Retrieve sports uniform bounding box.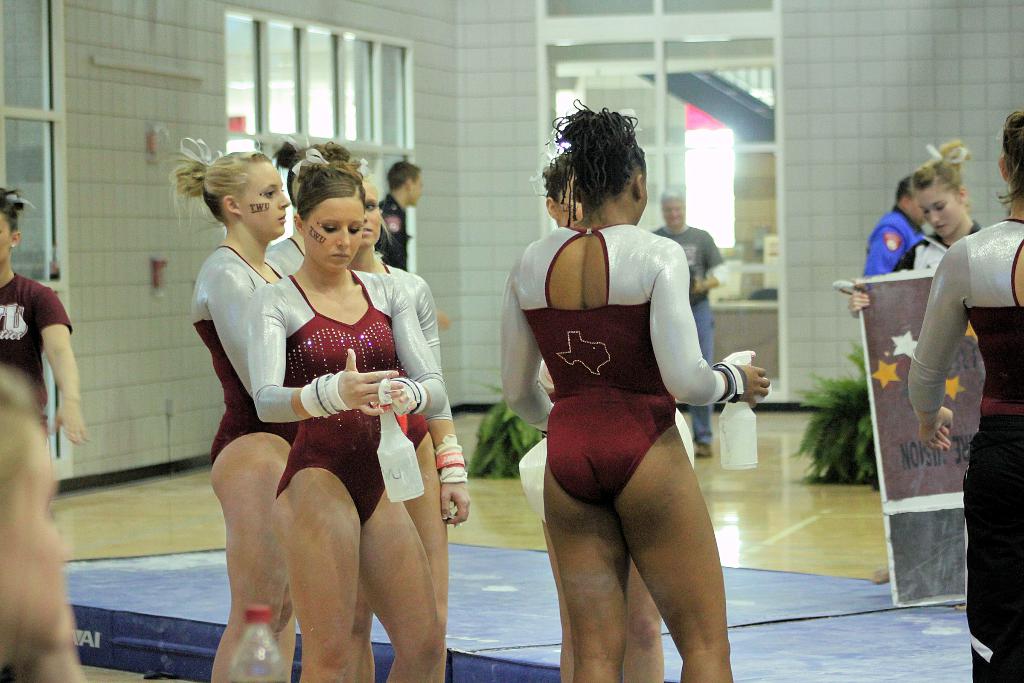
Bounding box: 911,220,1023,682.
